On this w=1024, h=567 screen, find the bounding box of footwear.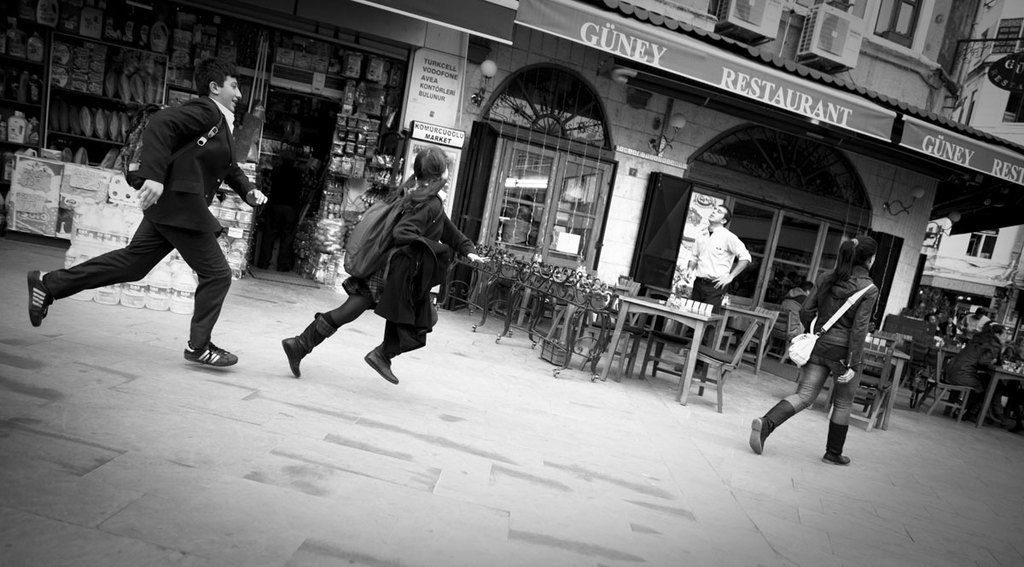
Bounding box: 694,369,701,378.
